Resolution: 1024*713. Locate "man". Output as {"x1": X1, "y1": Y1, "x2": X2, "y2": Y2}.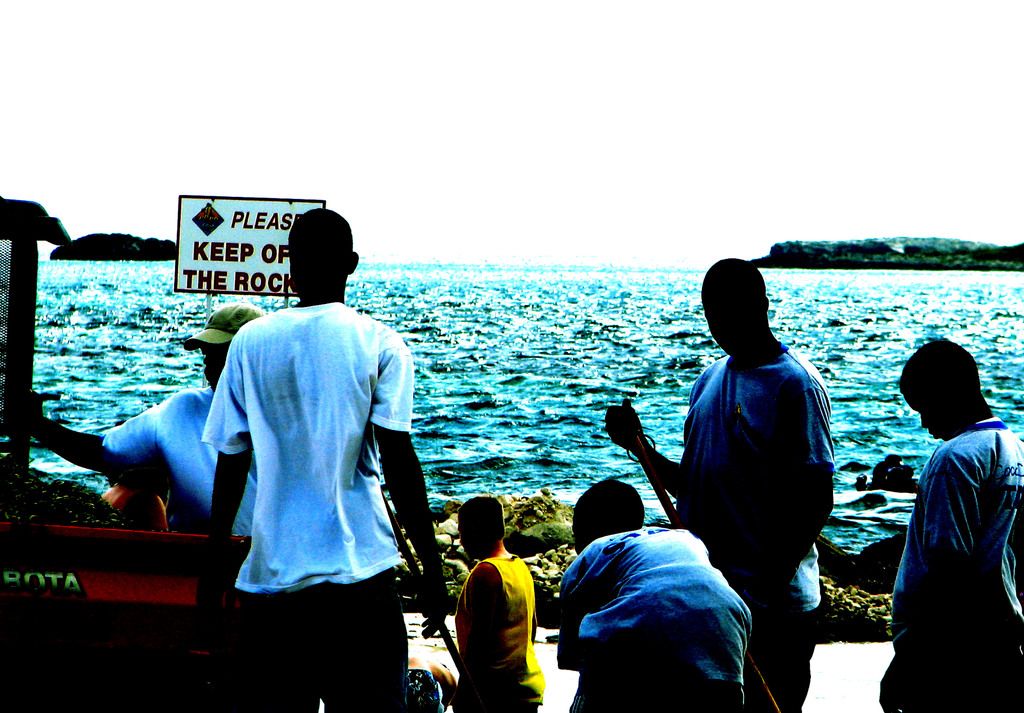
{"x1": 633, "y1": 262, "x2": 853, "y2": 682}.
